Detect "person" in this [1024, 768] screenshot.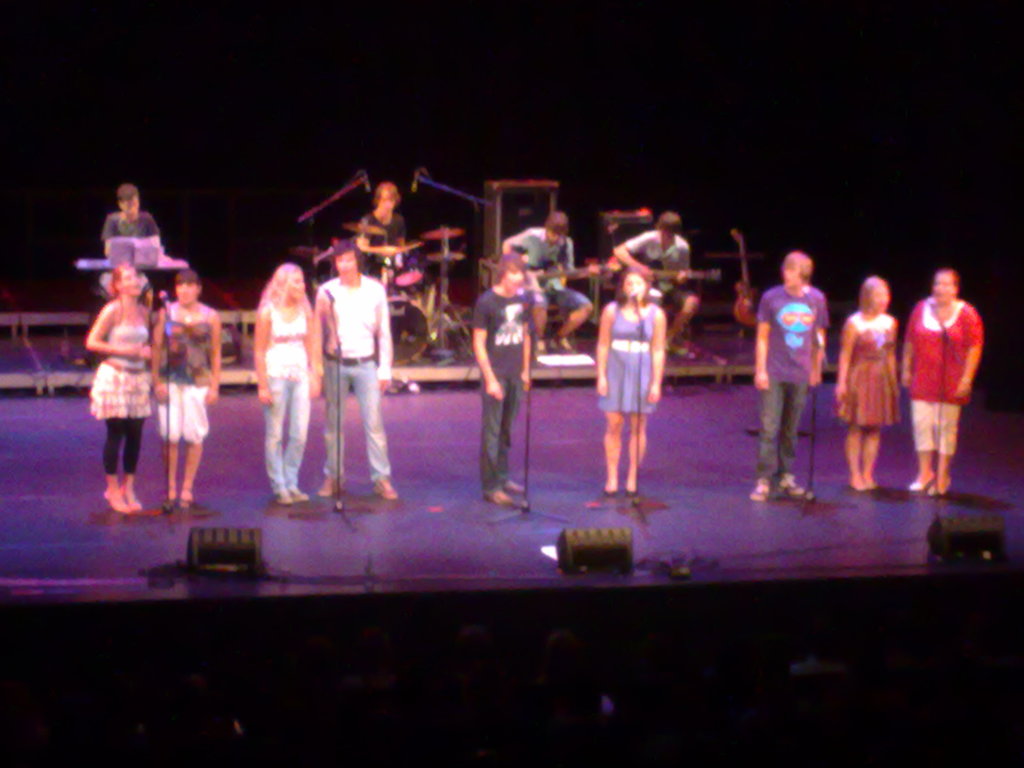
Detection: (x1=83, y1=268, x2=166, y2=526).
